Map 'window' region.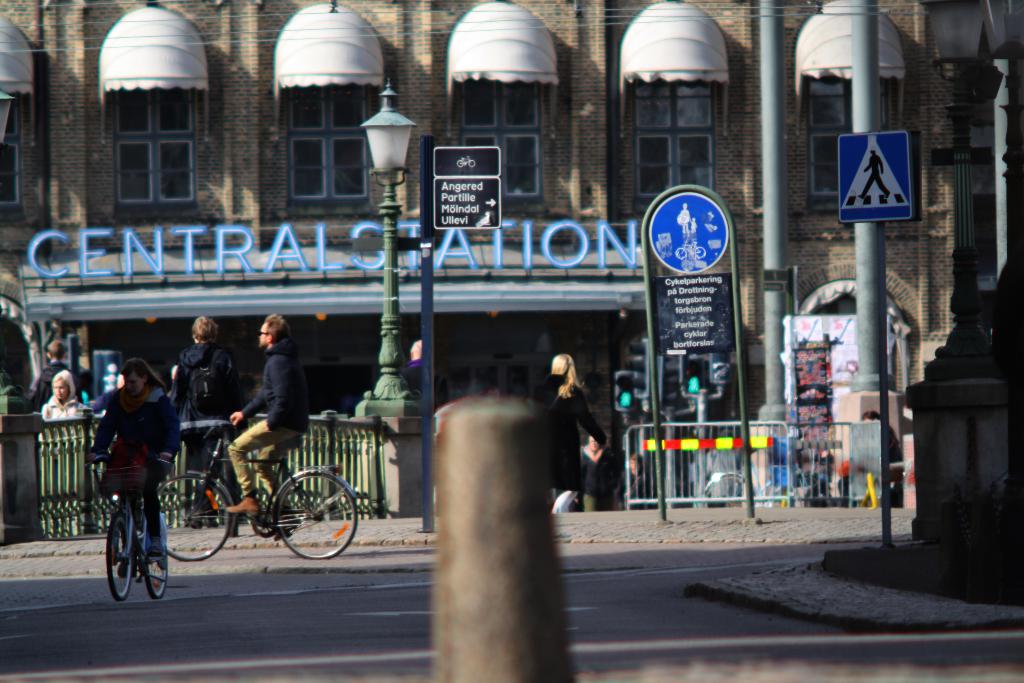
Mapped to (x1=467, y1=90, x2=545, y2=203).
